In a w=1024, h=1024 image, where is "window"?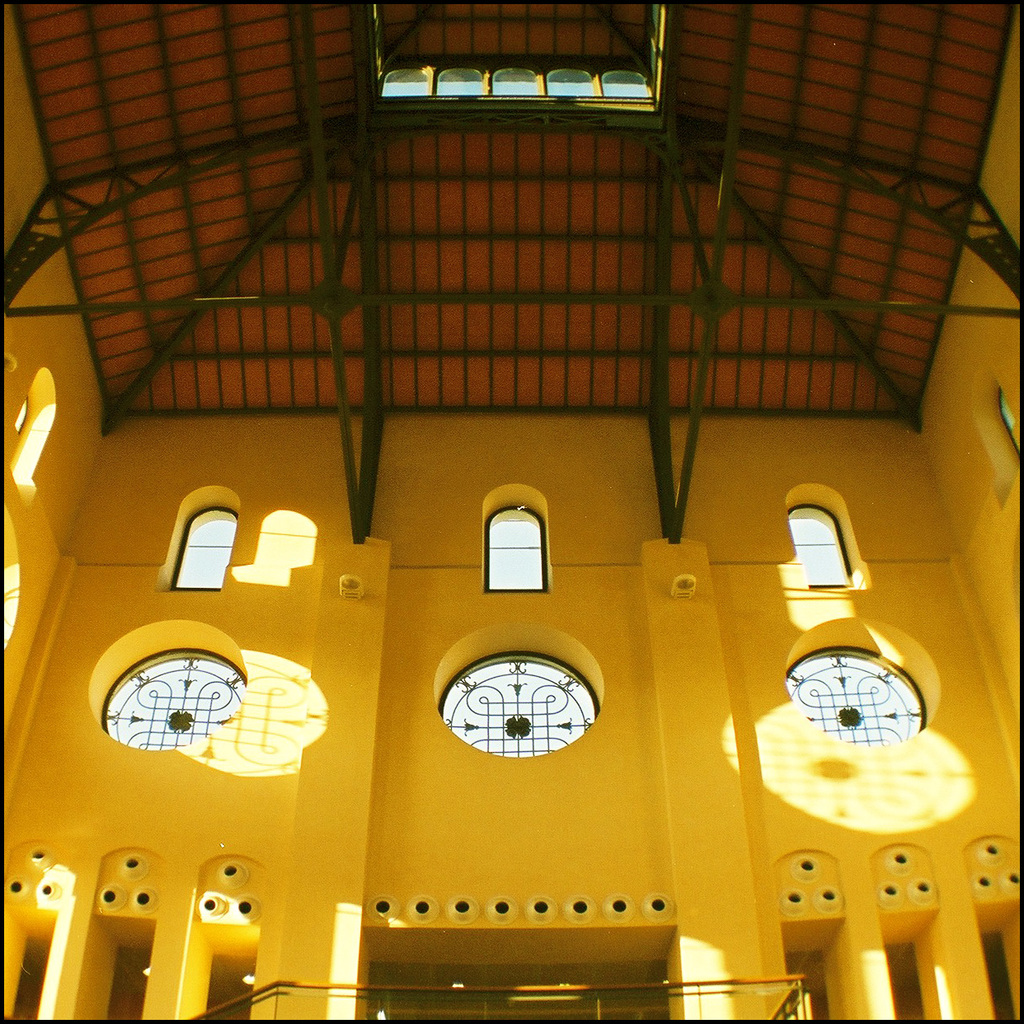
[left=786, top=502, right=849, bottom=589].
